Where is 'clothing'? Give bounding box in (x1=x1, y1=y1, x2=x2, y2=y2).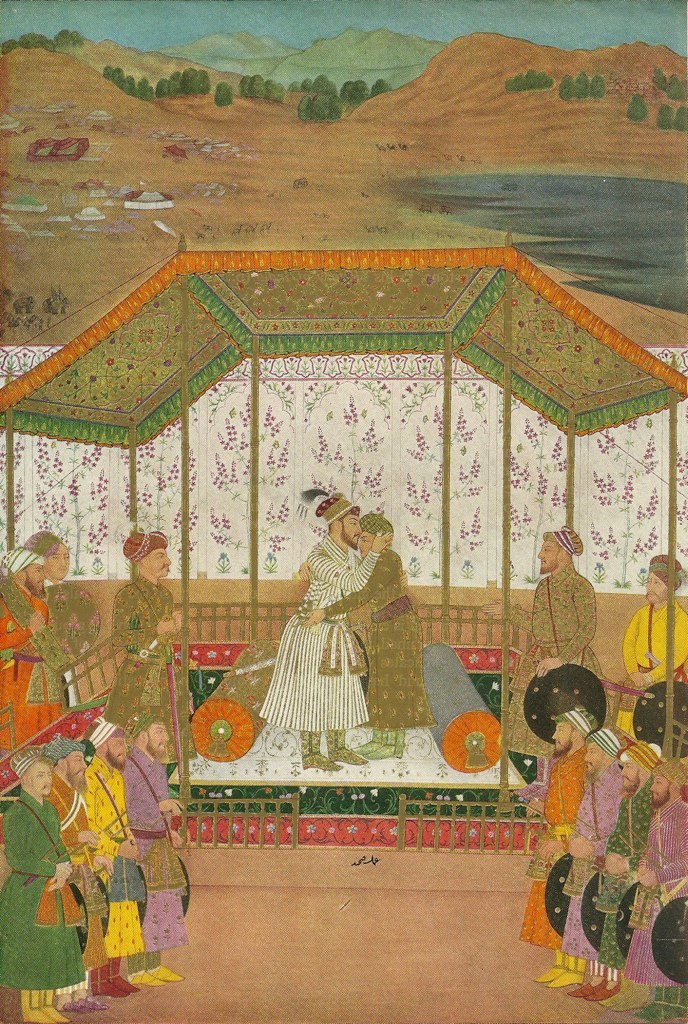
(x1=0, y1=560, x2=65, y2=781).
